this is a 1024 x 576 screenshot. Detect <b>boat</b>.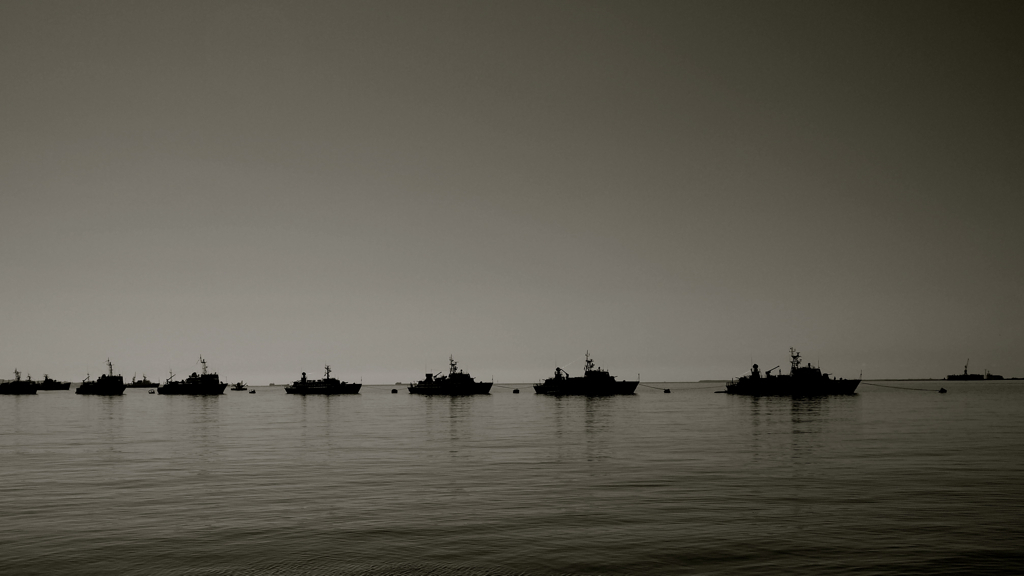
[left=722, top=348, right=862, bottom=396].
